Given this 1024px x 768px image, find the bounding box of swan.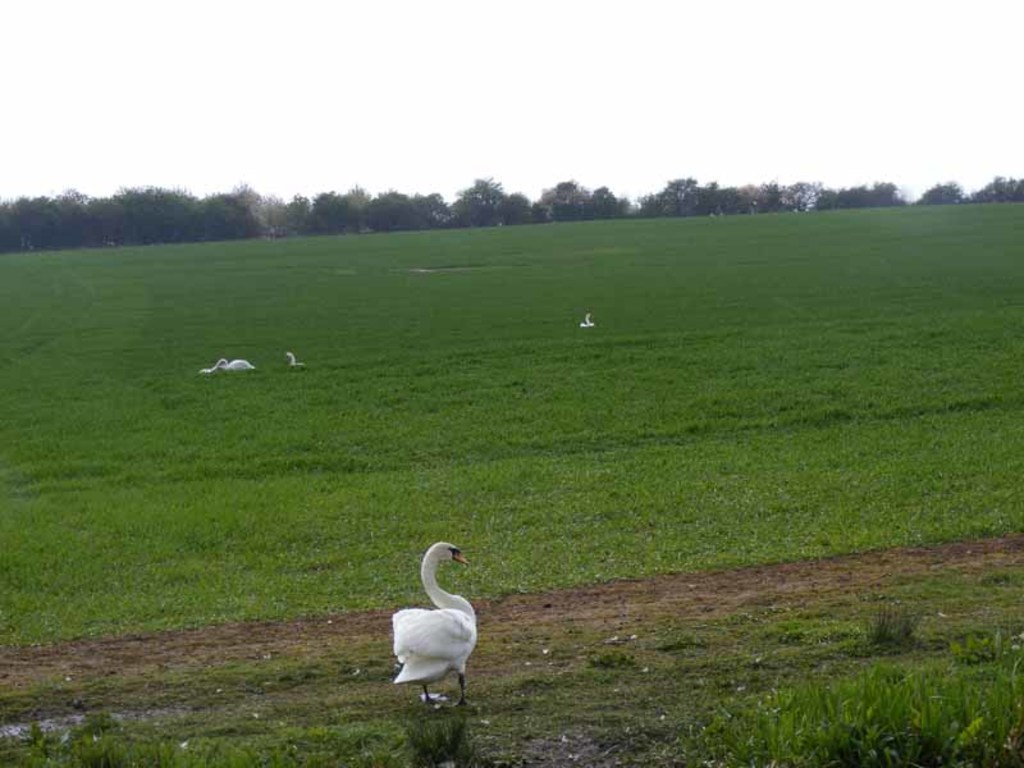
box(274, 344, 306, 369).
